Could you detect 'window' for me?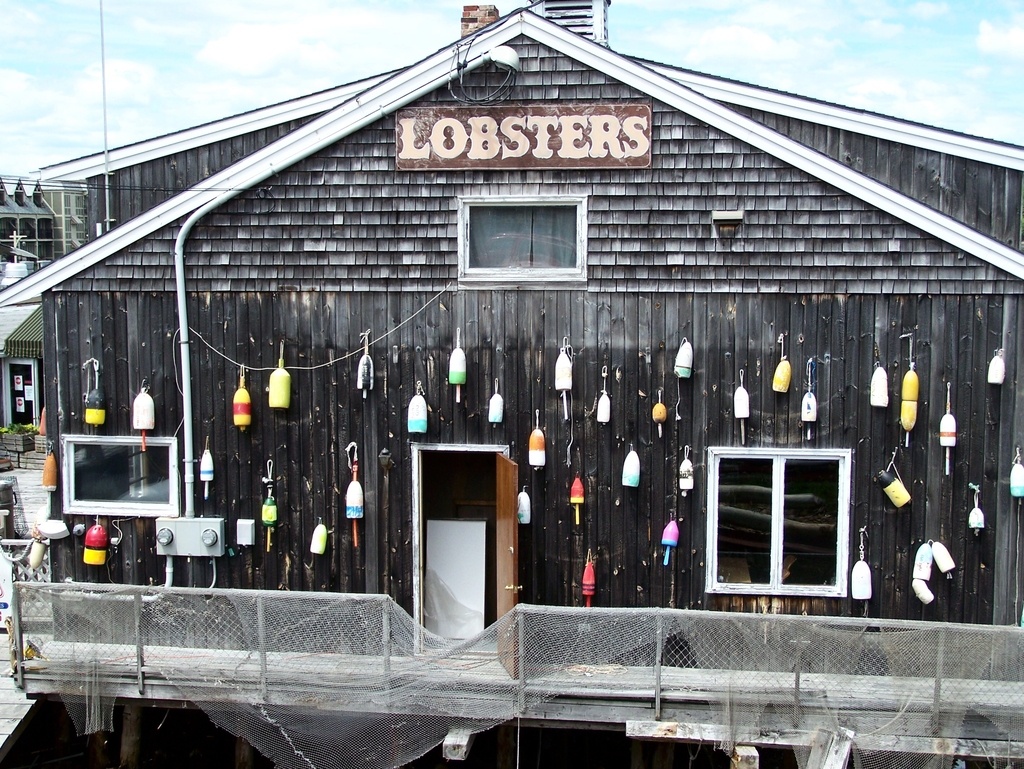
Detection result: {"left": 0, "top": 209, "right": 58, "bottom": 257}.
